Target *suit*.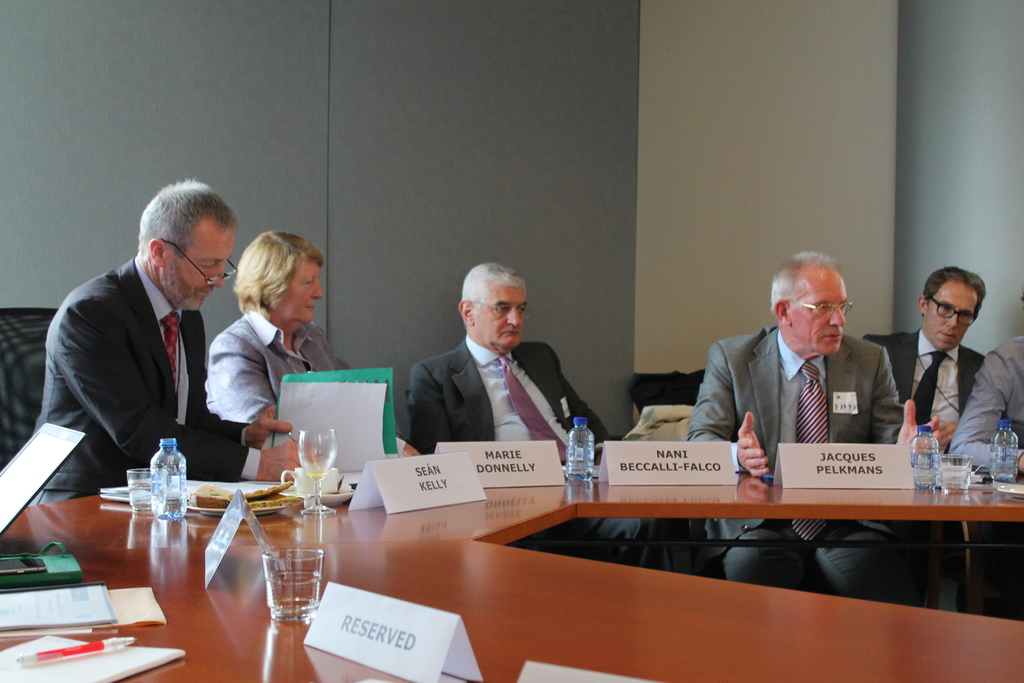
Target region: box=[404, 331, 692, 573].
